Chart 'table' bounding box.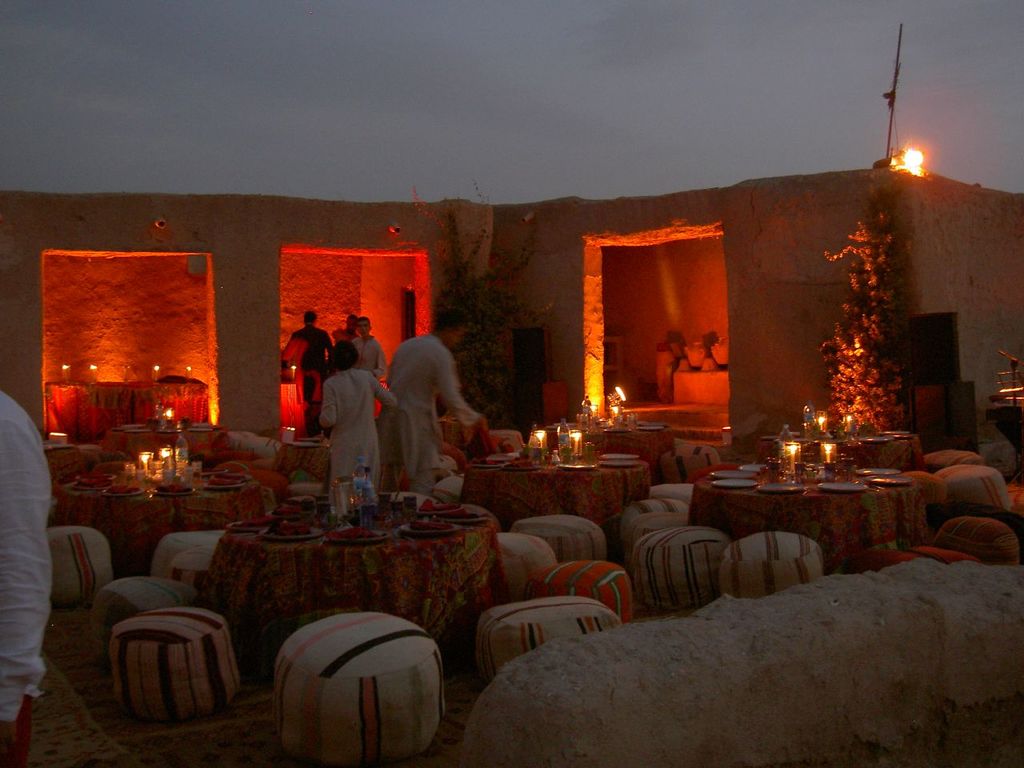
Charted: 458/450/648/546.
